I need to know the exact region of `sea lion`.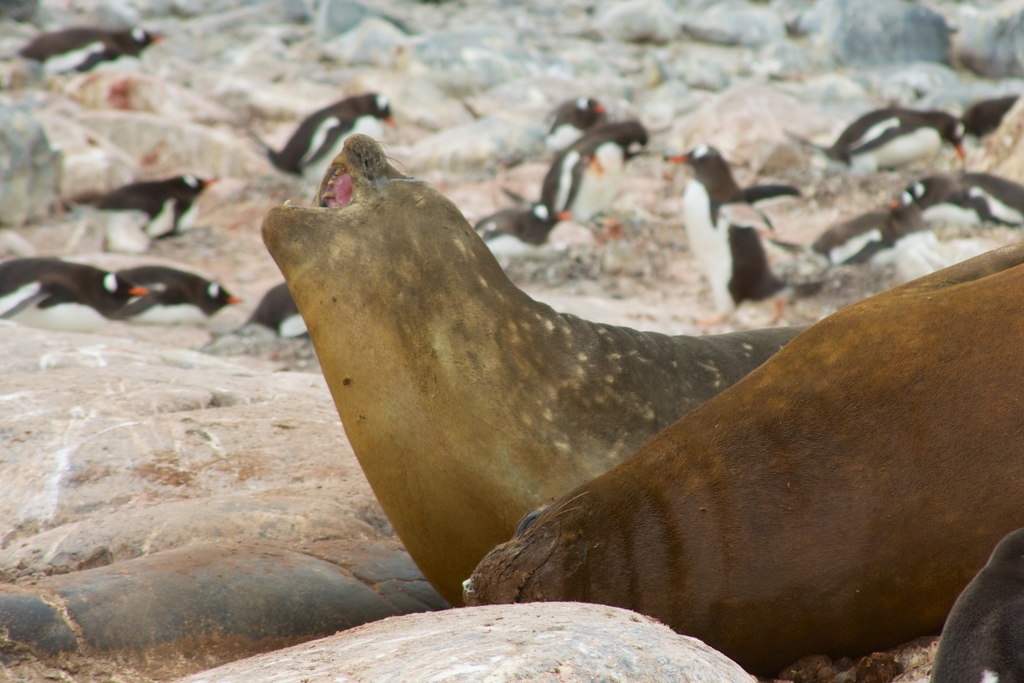
Region: box=[924, 526, 1023, 682].
